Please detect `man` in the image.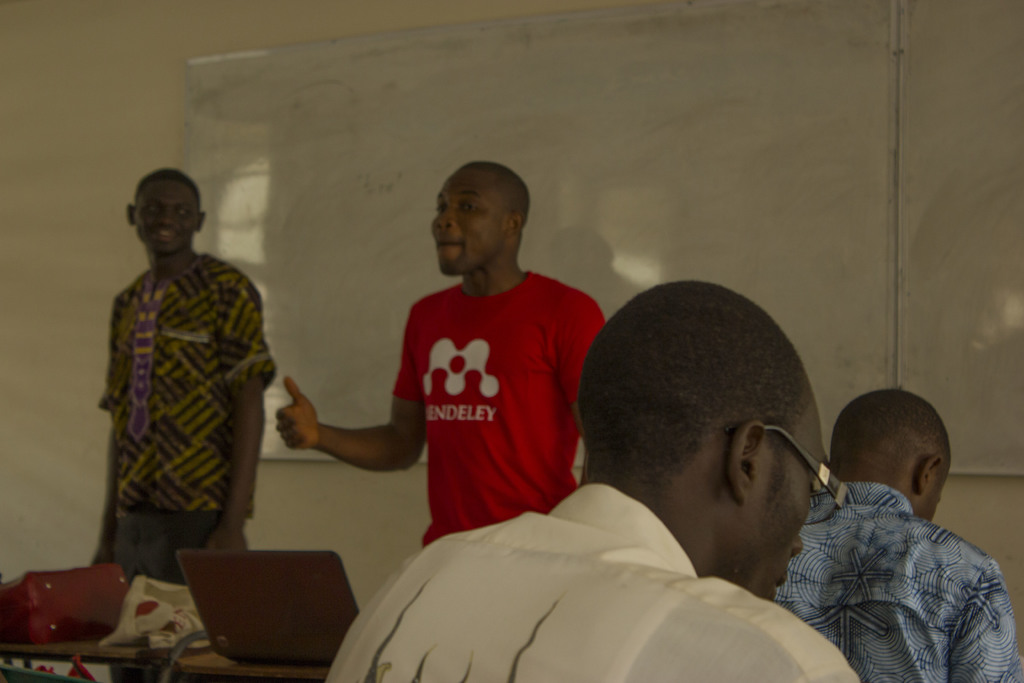
box=[323, 281, 863, 682].
